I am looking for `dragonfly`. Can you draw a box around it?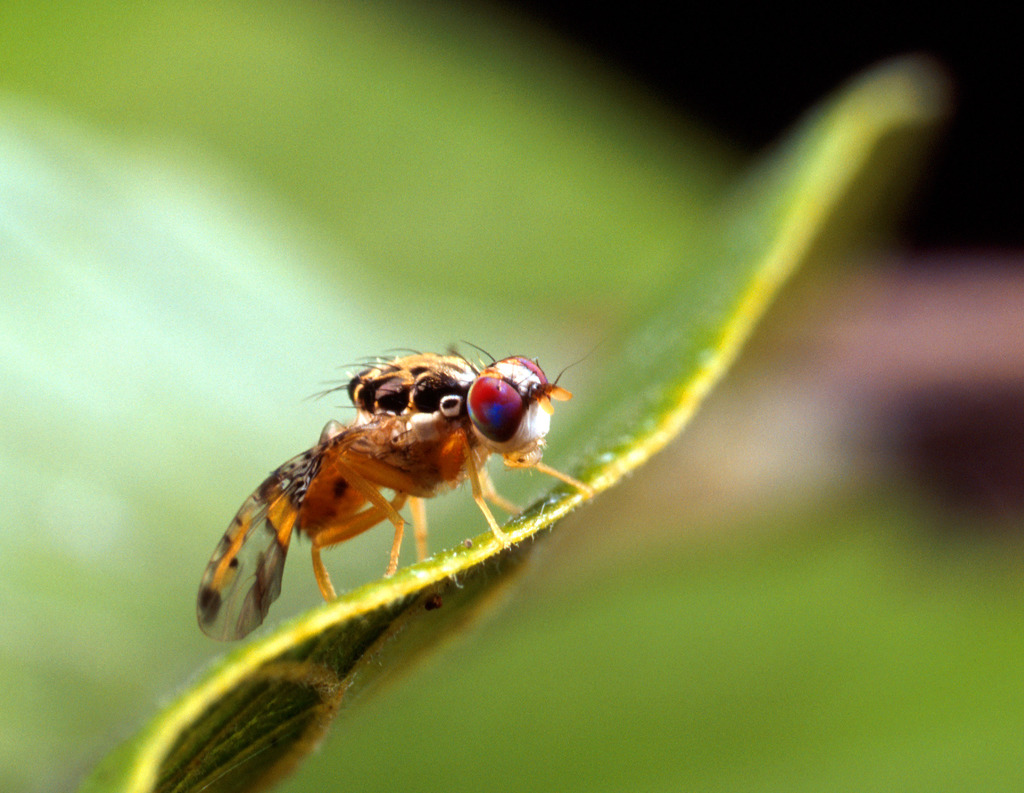
Sure, the bounding box is l=193, t=342, r=602, b=647.
